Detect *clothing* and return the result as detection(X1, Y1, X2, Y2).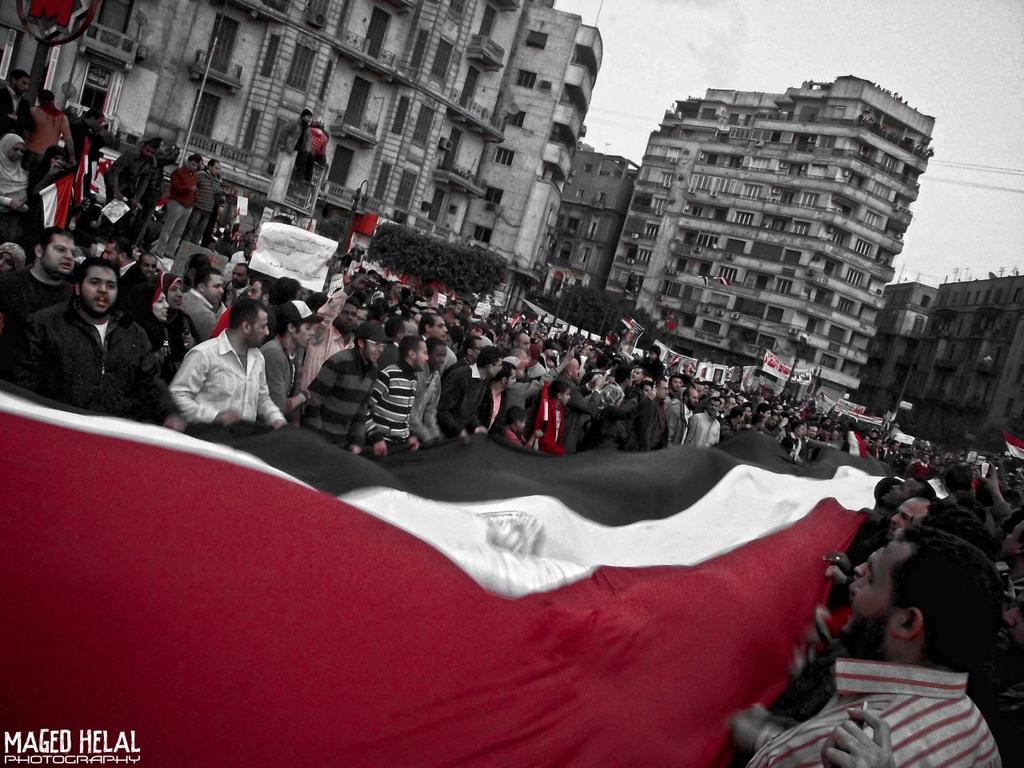
detection(166, 310, 286, 421).
